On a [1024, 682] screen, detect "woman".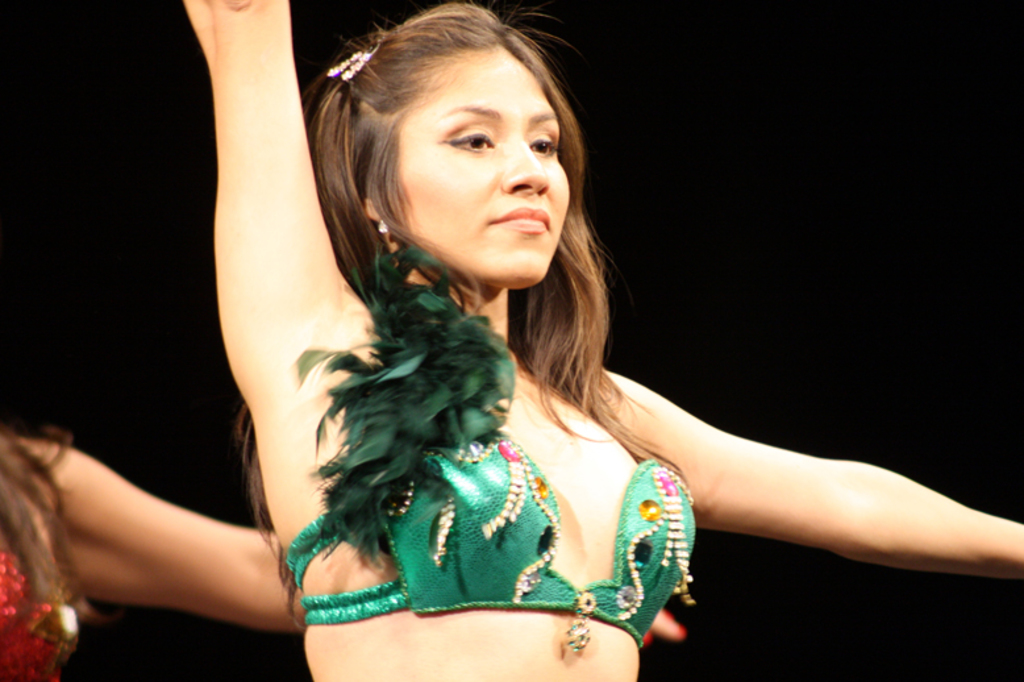
Rect(0, 416, 275, 681).
